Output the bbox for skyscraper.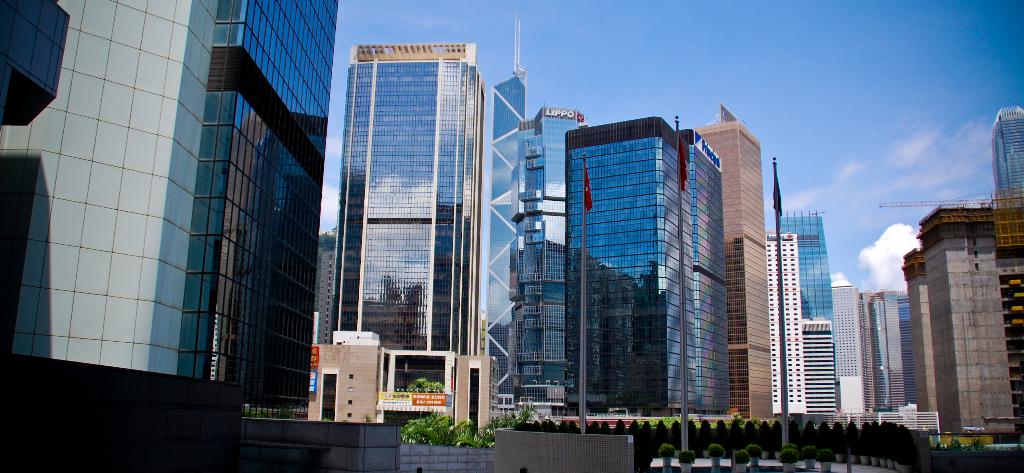
[506, 104, 586, 422].
